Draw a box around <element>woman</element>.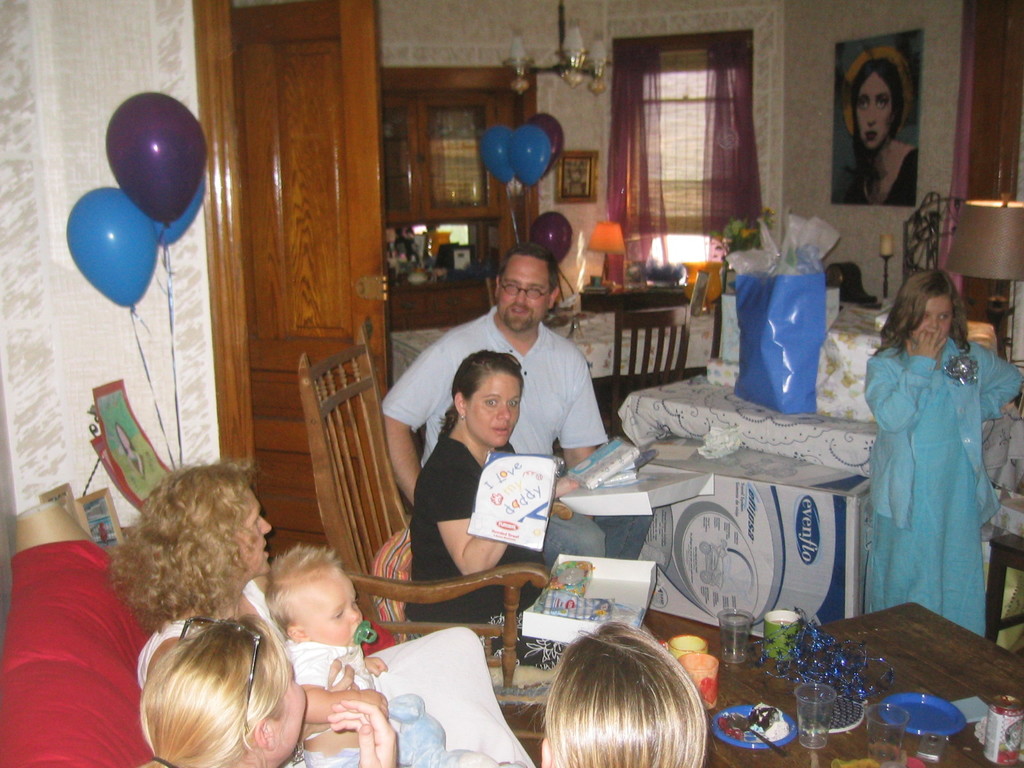
[137,607,401,767].
